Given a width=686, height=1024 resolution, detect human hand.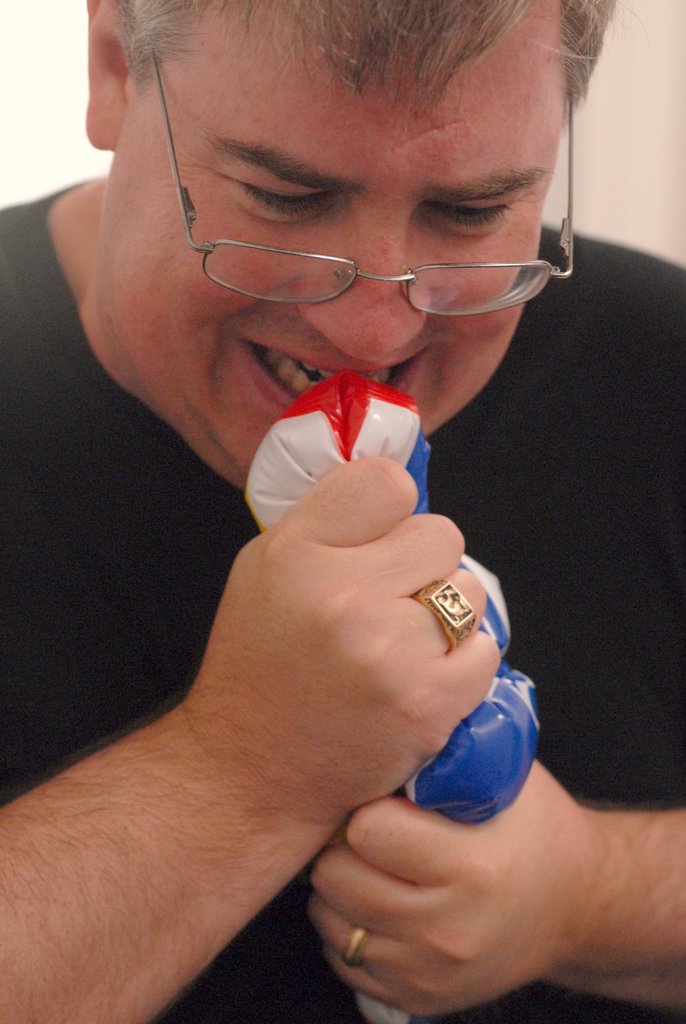
192:451:501:804.
